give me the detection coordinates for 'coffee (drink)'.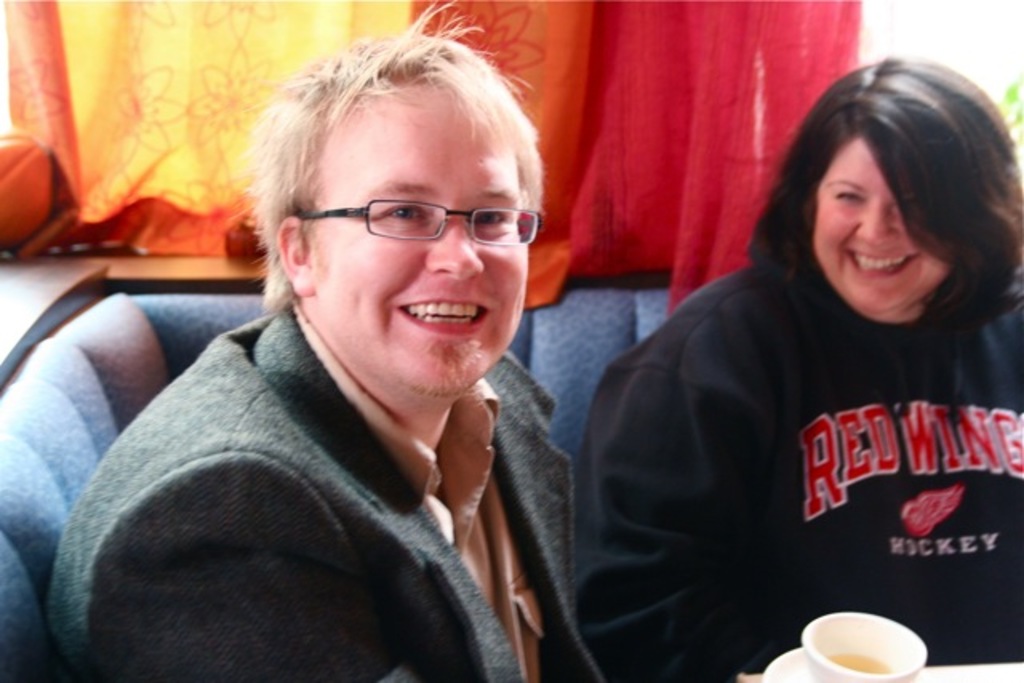
Rect(773, 606, 941, 678).
